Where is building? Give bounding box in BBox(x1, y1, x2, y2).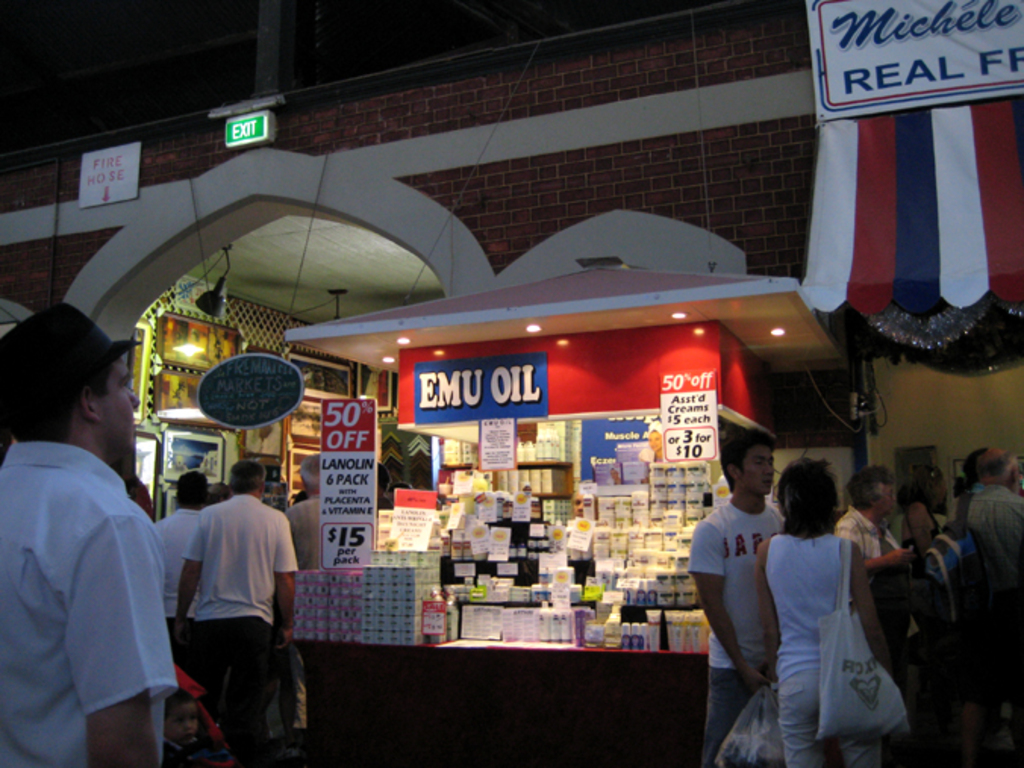
BBox(0, 0, 1022, 766).
